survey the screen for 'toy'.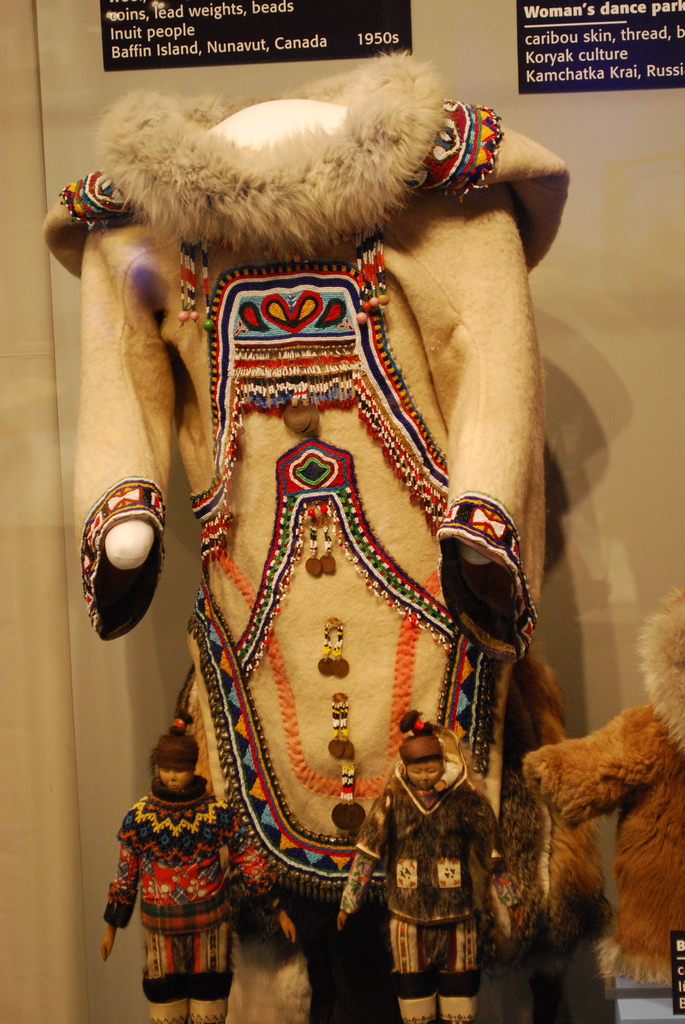
Survey found: (337, 708, 492, 1023).
